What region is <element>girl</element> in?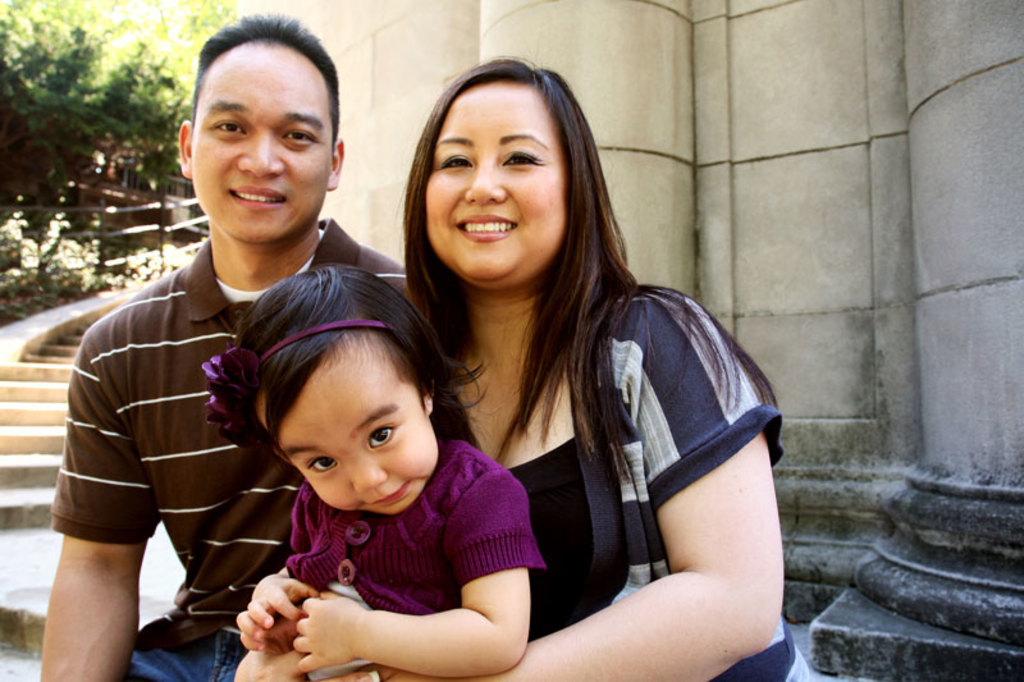
233:270:545:681.
